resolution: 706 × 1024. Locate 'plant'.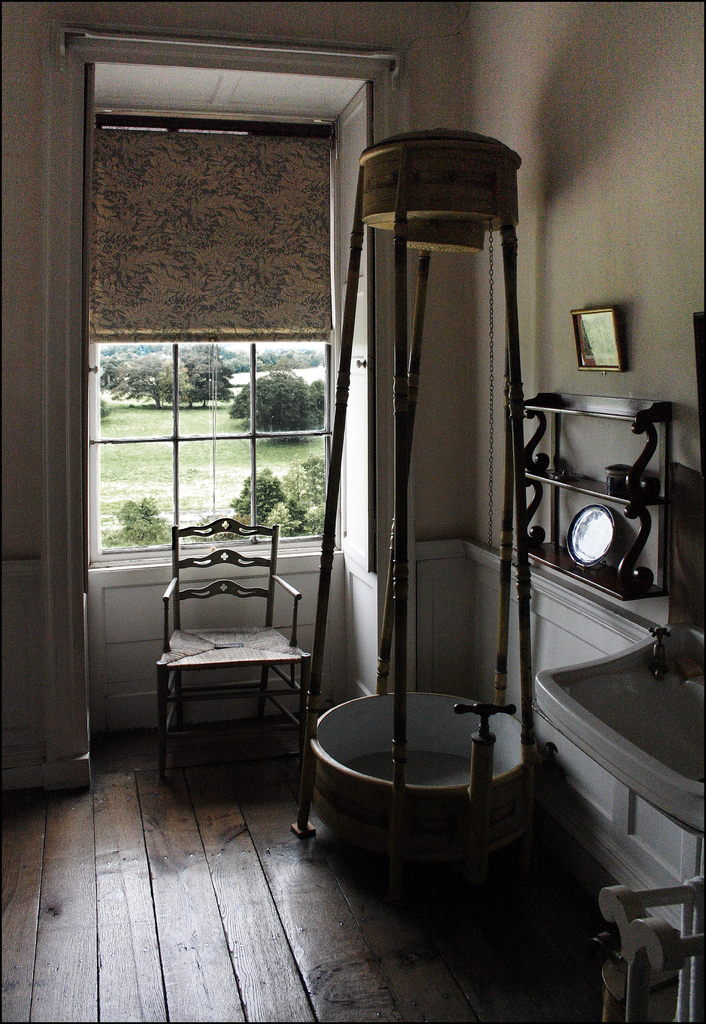
(93, 499, 170, 552).
